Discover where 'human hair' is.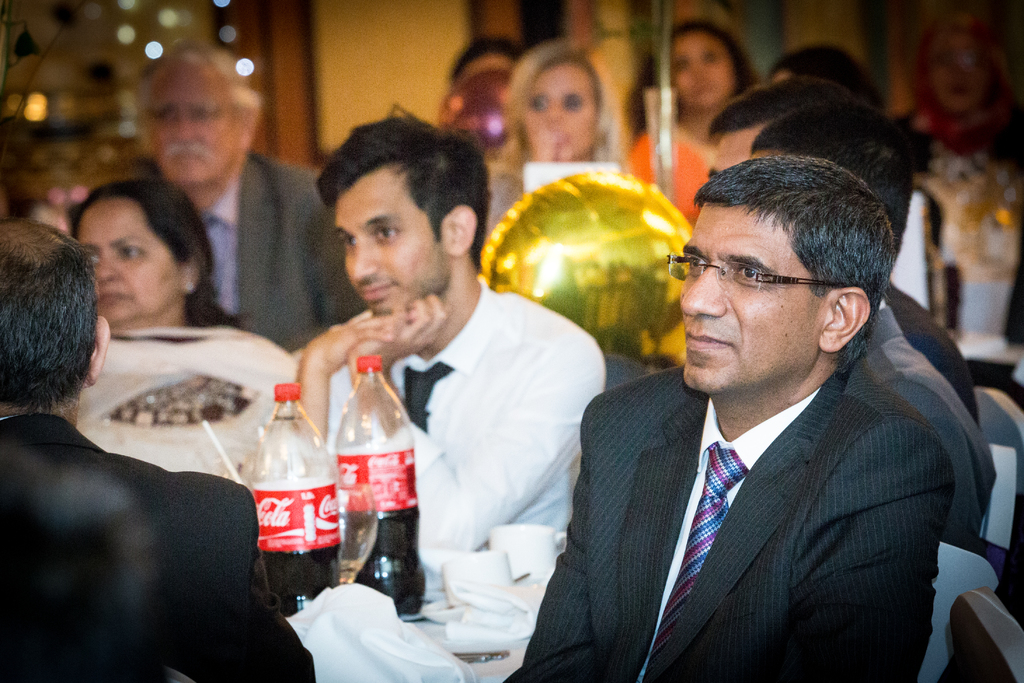
Discovered at 490 38 624 187.
